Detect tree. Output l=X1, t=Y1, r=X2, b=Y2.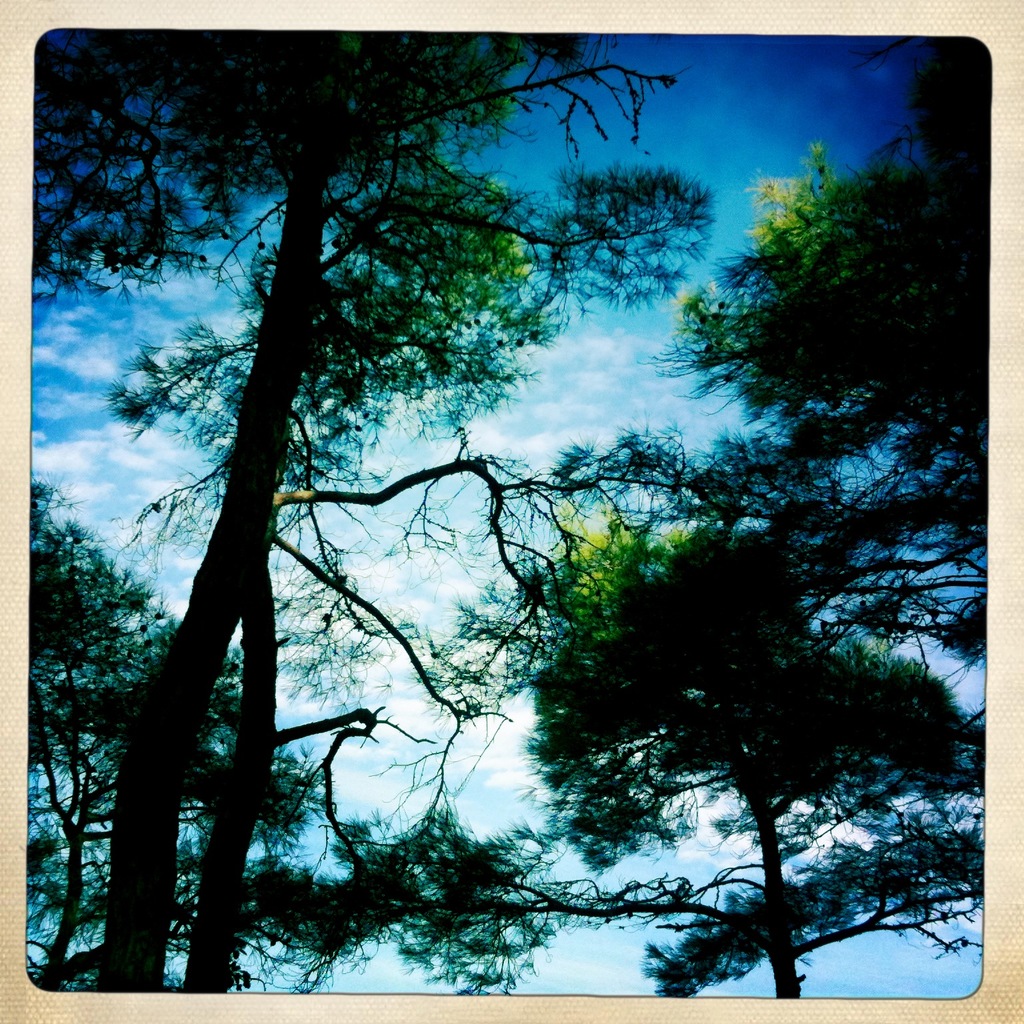
l=31, t=19, r=790, b=1000.
